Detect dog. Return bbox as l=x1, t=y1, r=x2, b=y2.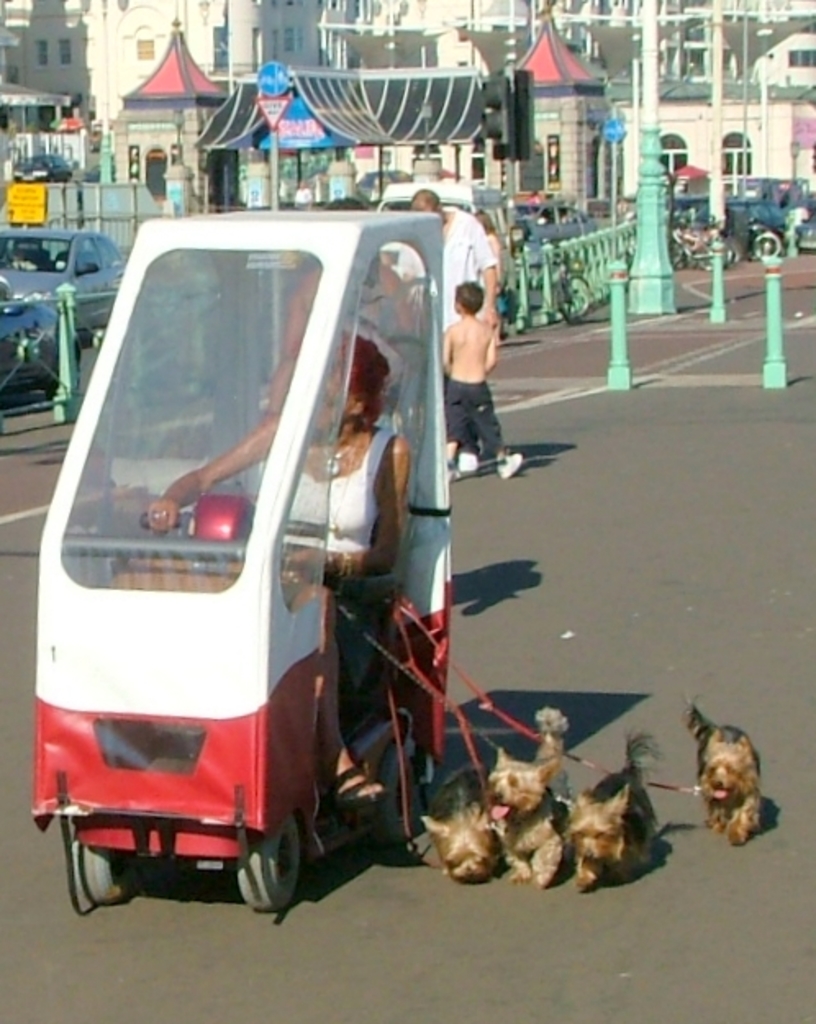
l=416, t=763, r=513, b=883.
